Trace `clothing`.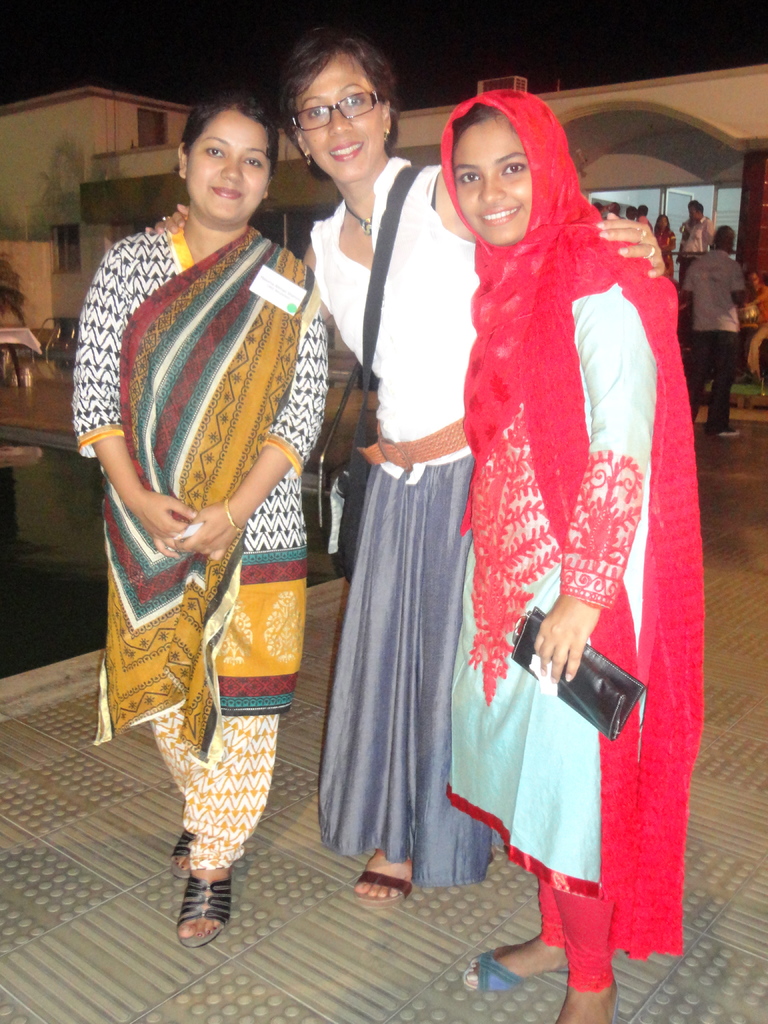
Traced to <bbox>460, 89, 712, 993</bbox>.
